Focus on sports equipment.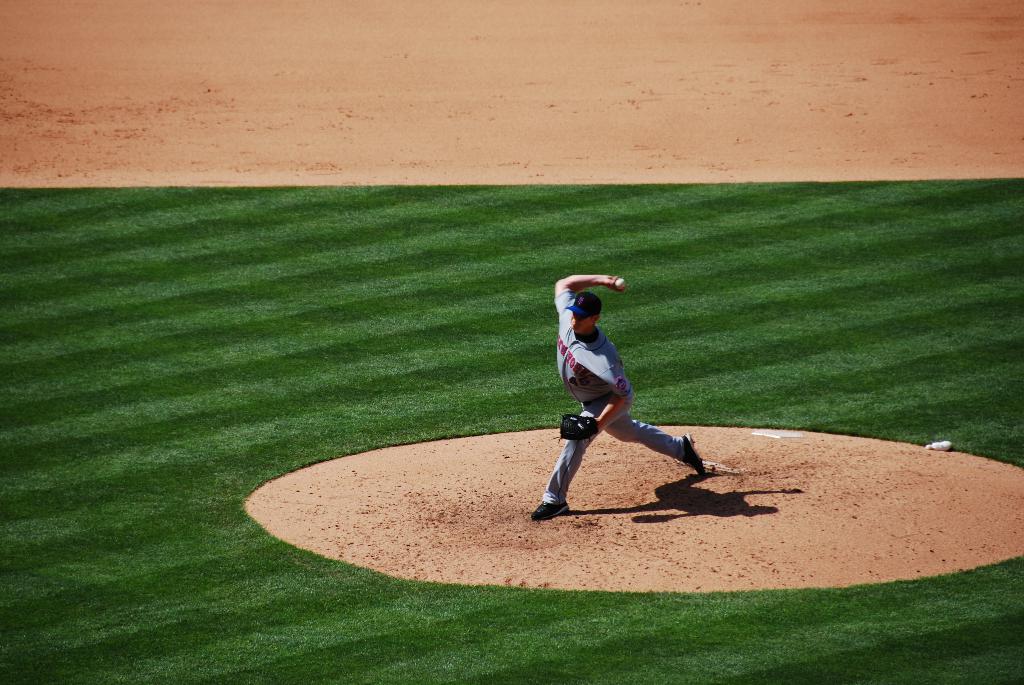
Focused at bbox(684, 434, 702, 476).
